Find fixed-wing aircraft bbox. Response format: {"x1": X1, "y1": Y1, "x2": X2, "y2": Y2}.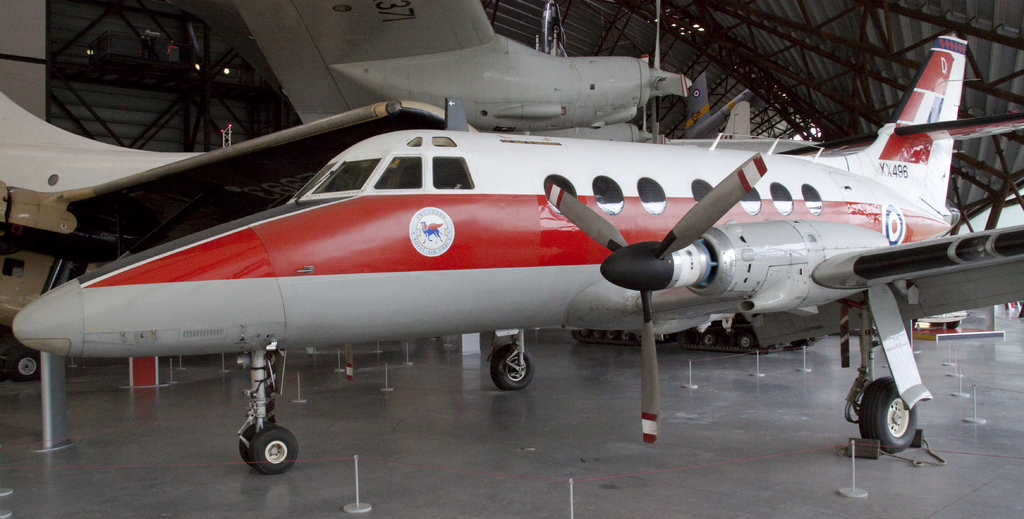
{"x1": 10, "y1": 29, "x2": 1023, "y2": 477}.
